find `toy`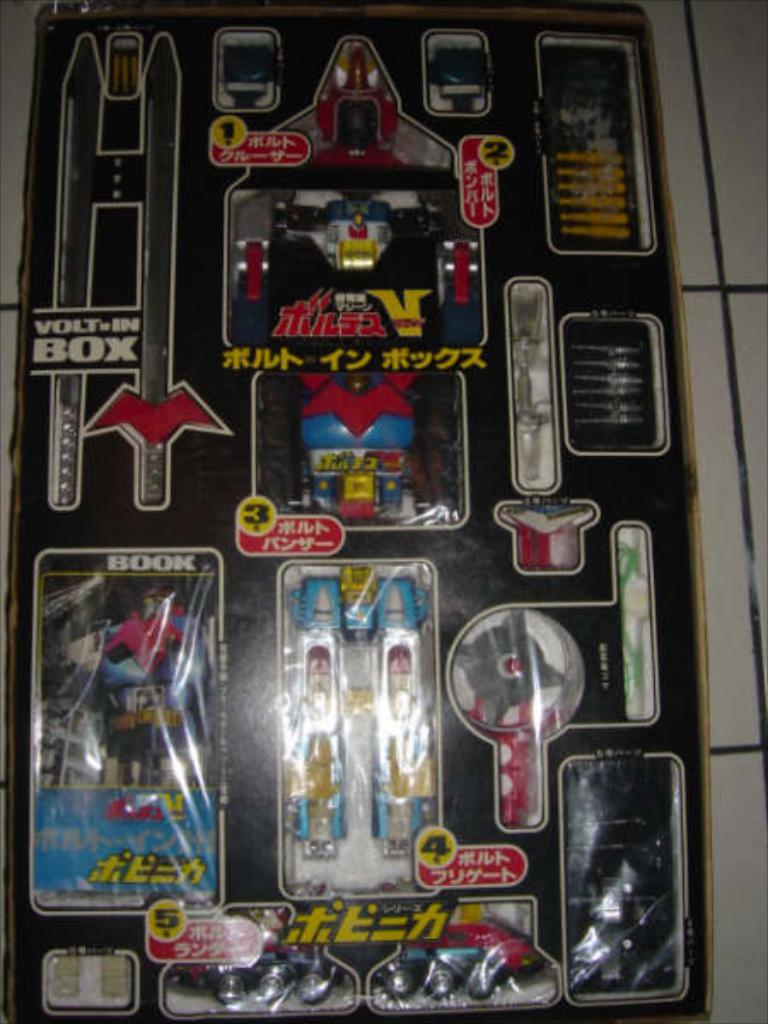
(x1=563, y1=759, x2=681, y2=998)
